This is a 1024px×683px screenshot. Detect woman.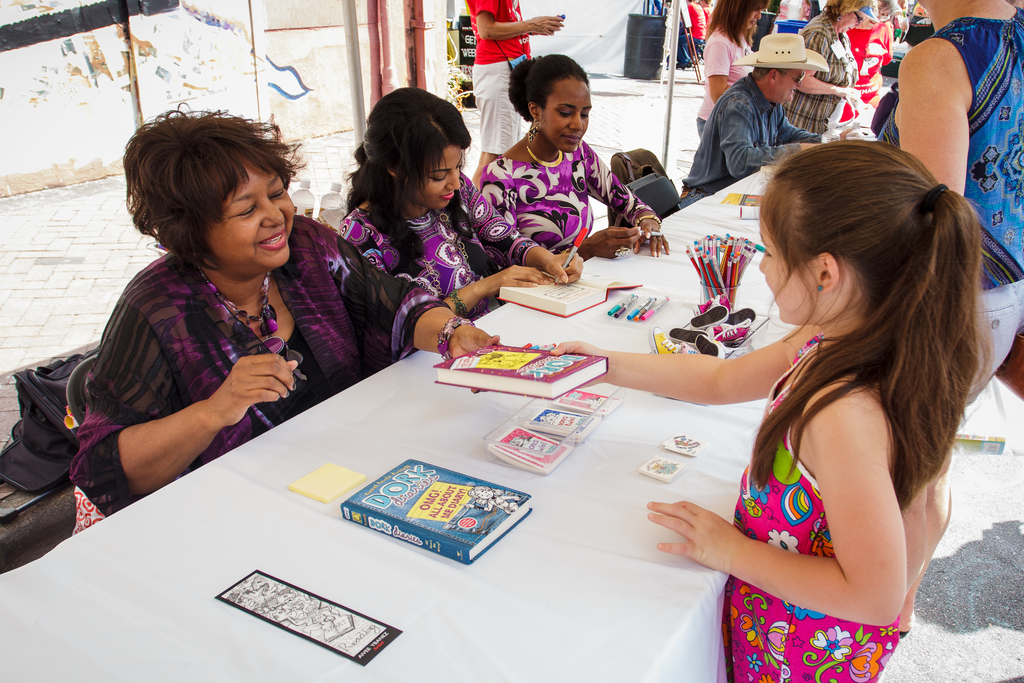
bbox=[67, 95, 499, 536].
